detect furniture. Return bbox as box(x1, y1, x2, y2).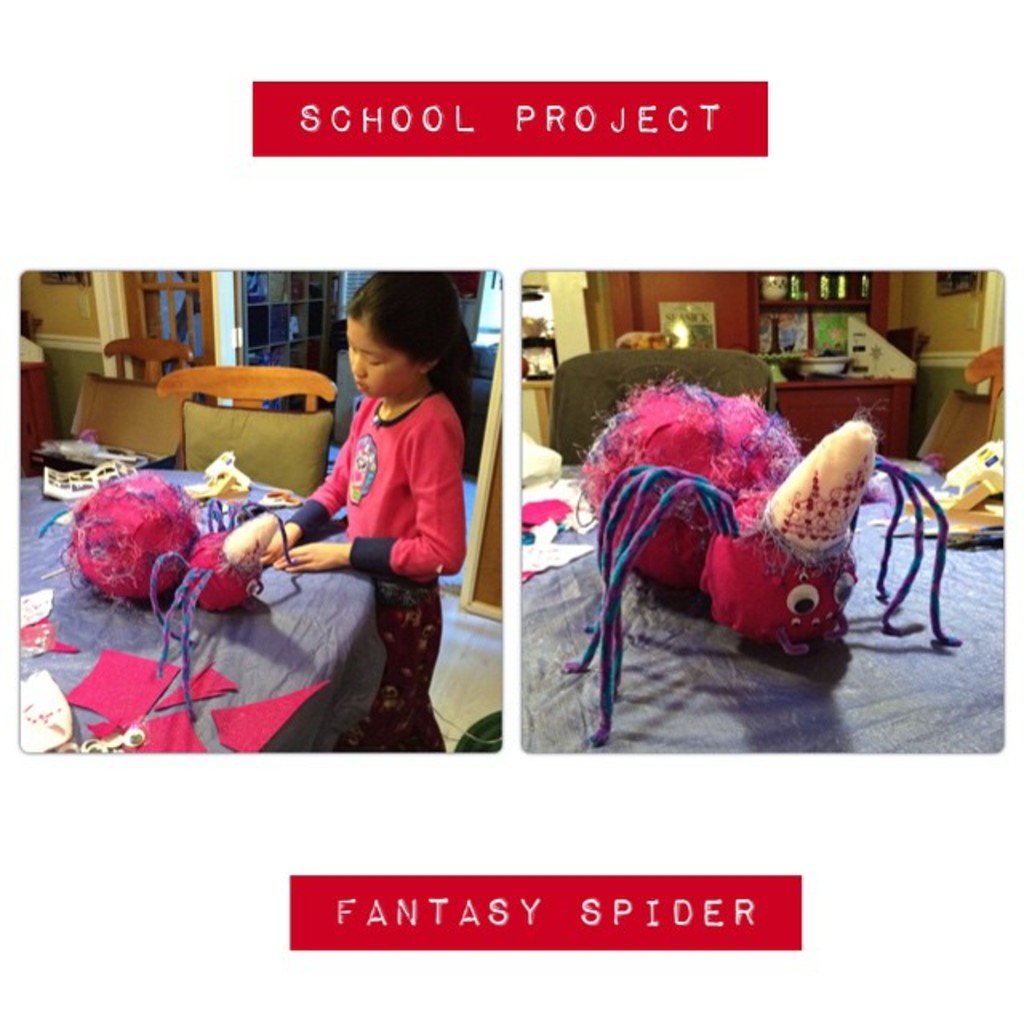
box(67, 336, 181, 461).
